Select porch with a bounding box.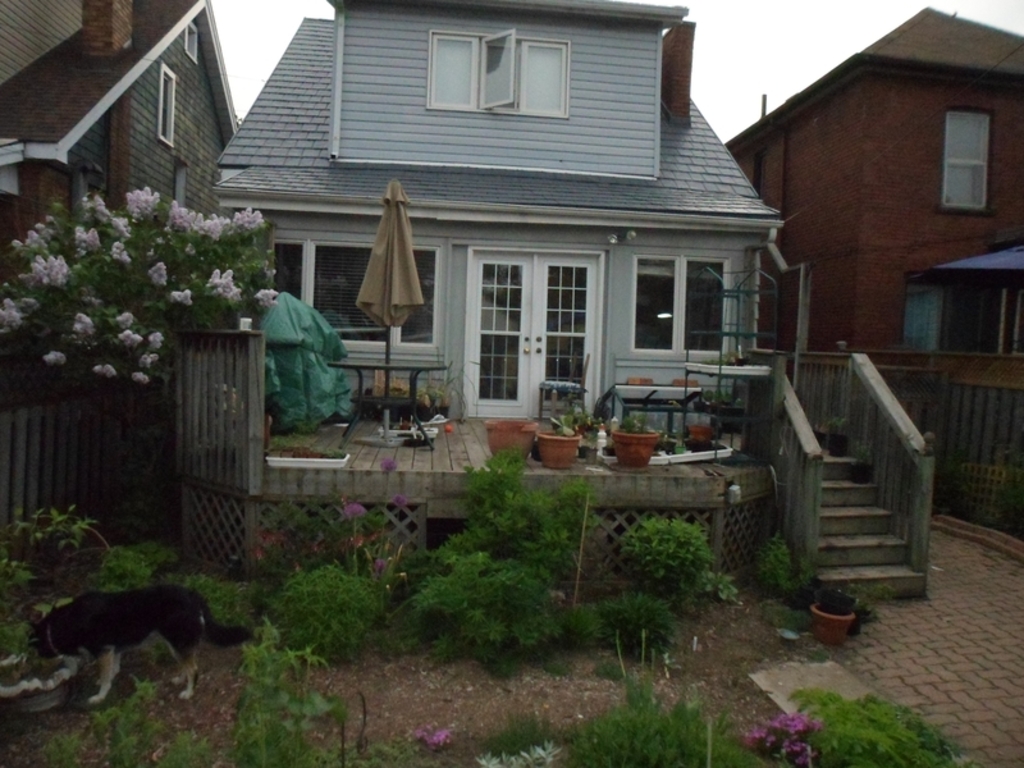
bbox=(172, 316, 838, 468).
